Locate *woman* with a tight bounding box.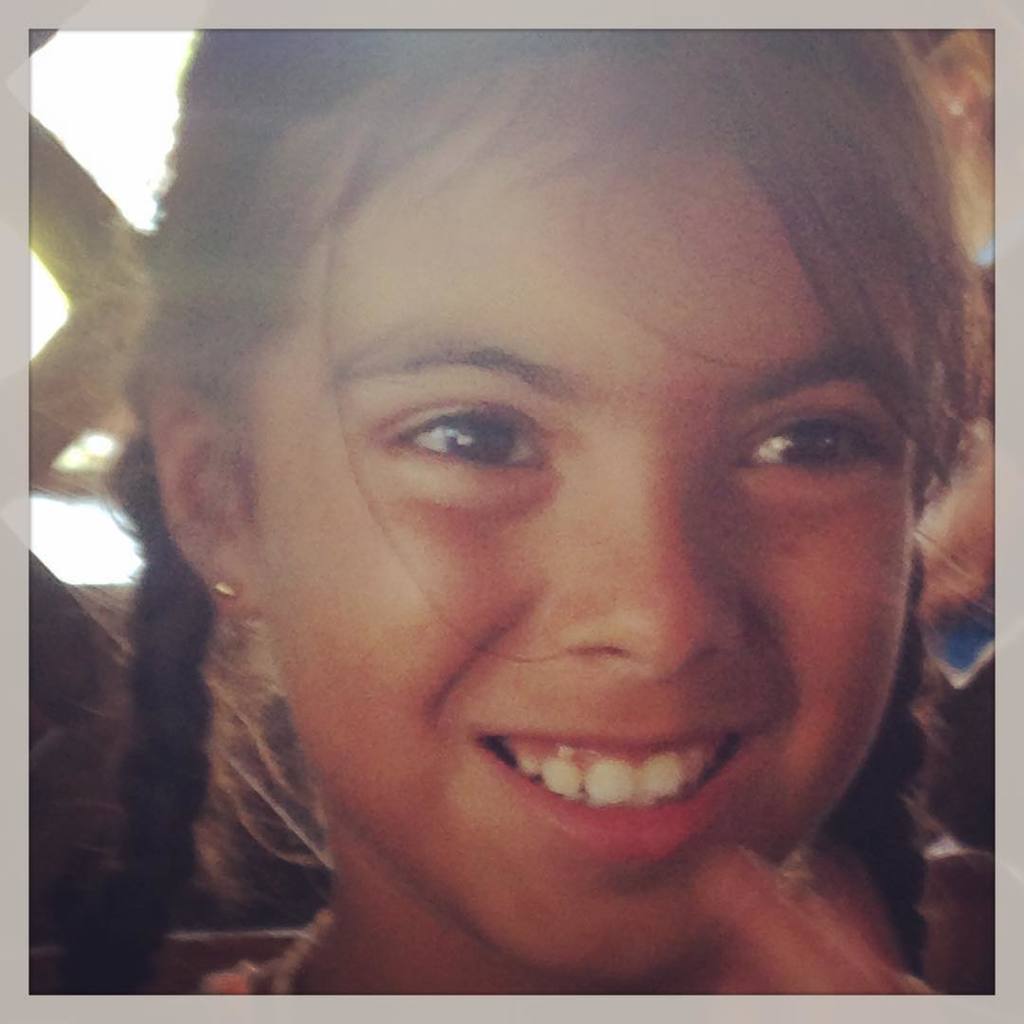
[left=16, top=23, right=1023, bottom=1001].
